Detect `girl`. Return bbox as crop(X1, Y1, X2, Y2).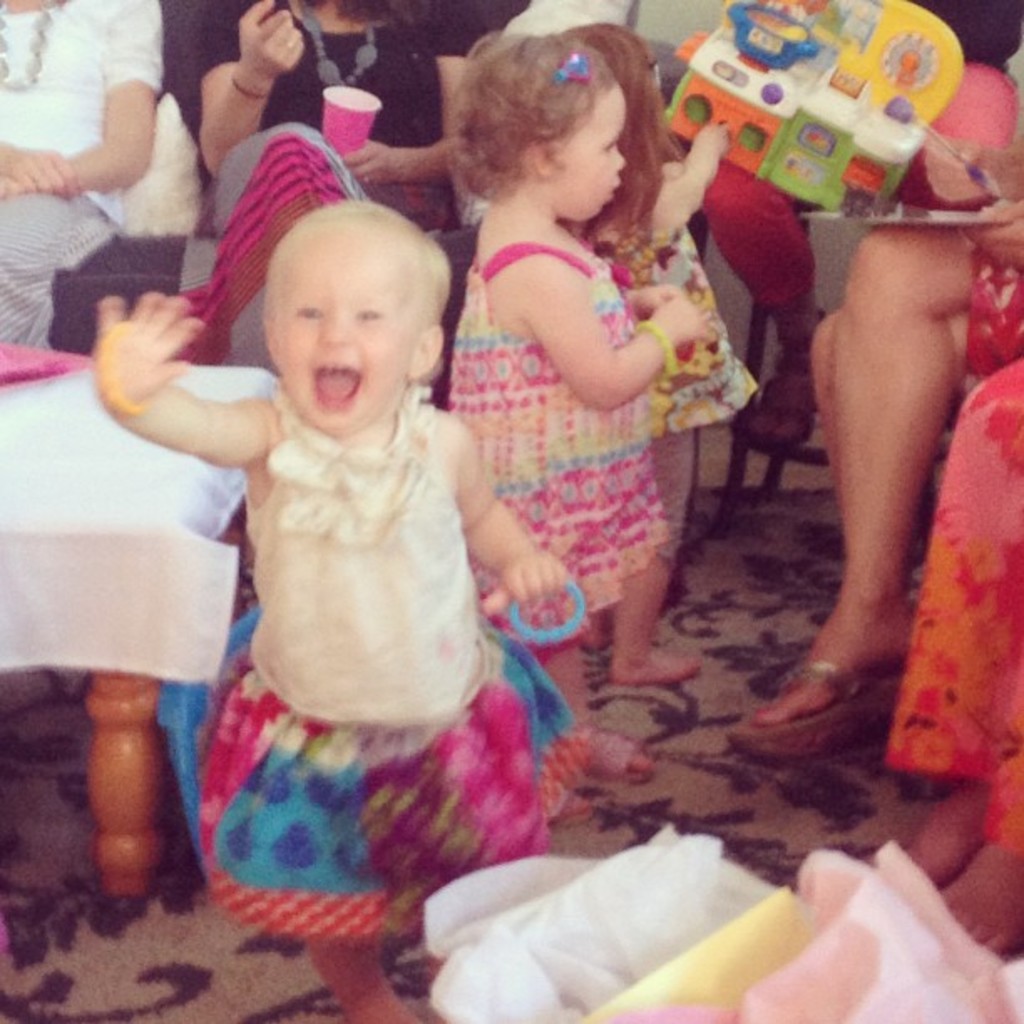
crop(561, 5, 743, 688).
